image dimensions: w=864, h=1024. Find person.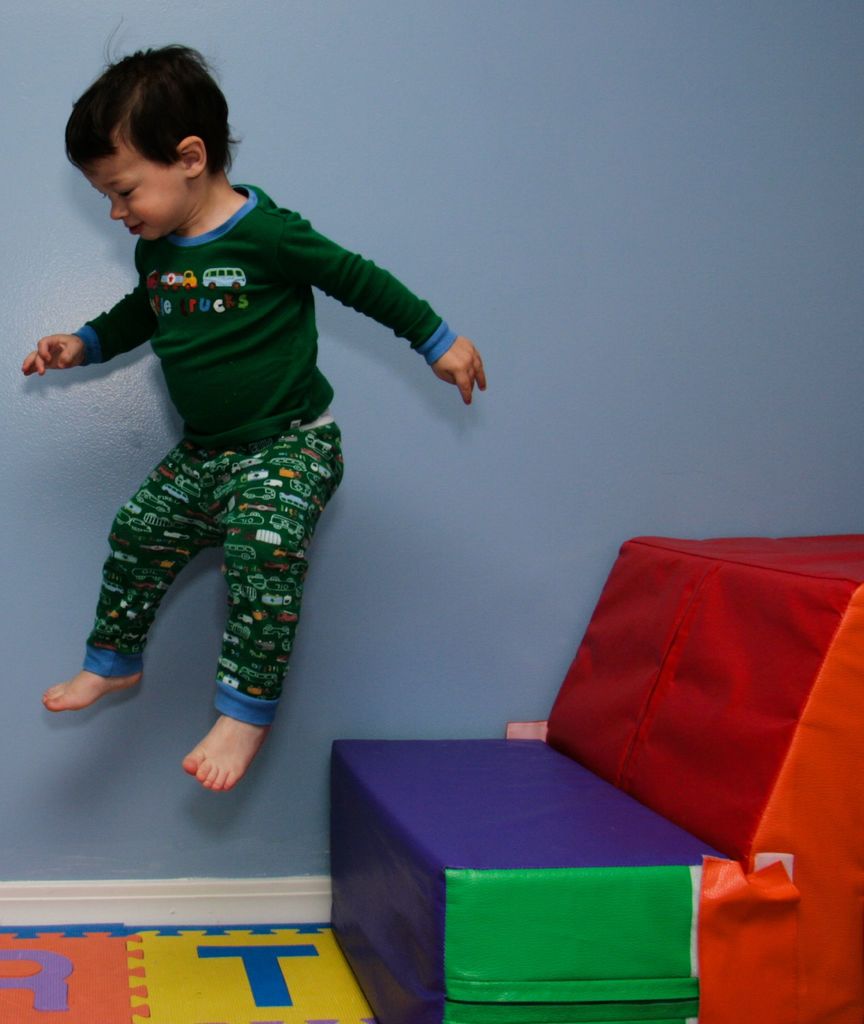
box=[20, 51, 478, 856].
